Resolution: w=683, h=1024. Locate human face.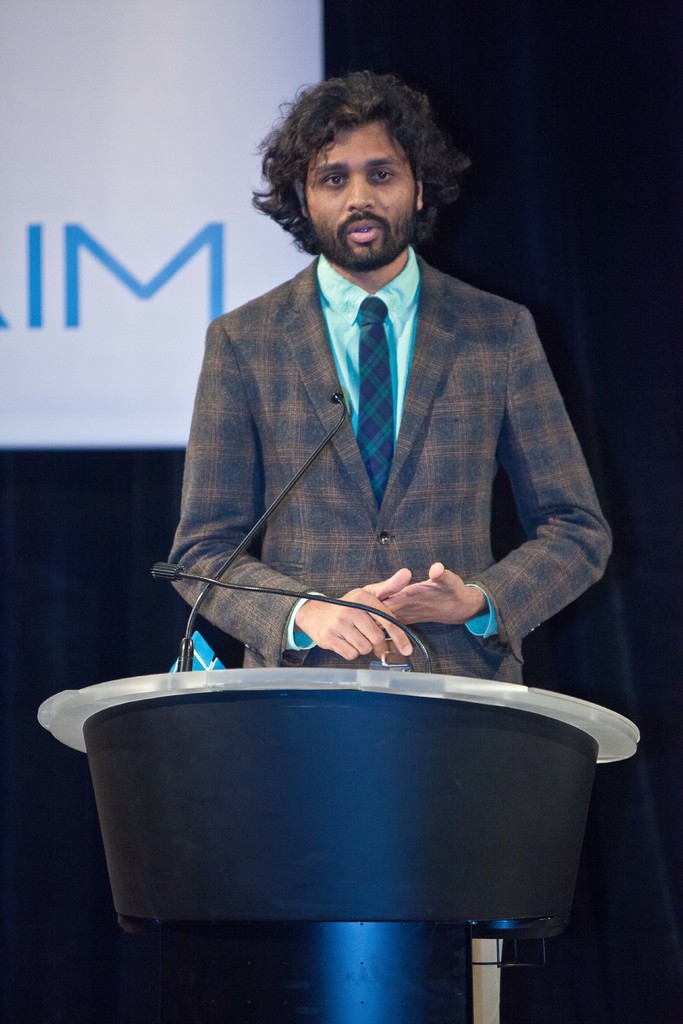
(left=303, top=122, right=418, bottom=264).
